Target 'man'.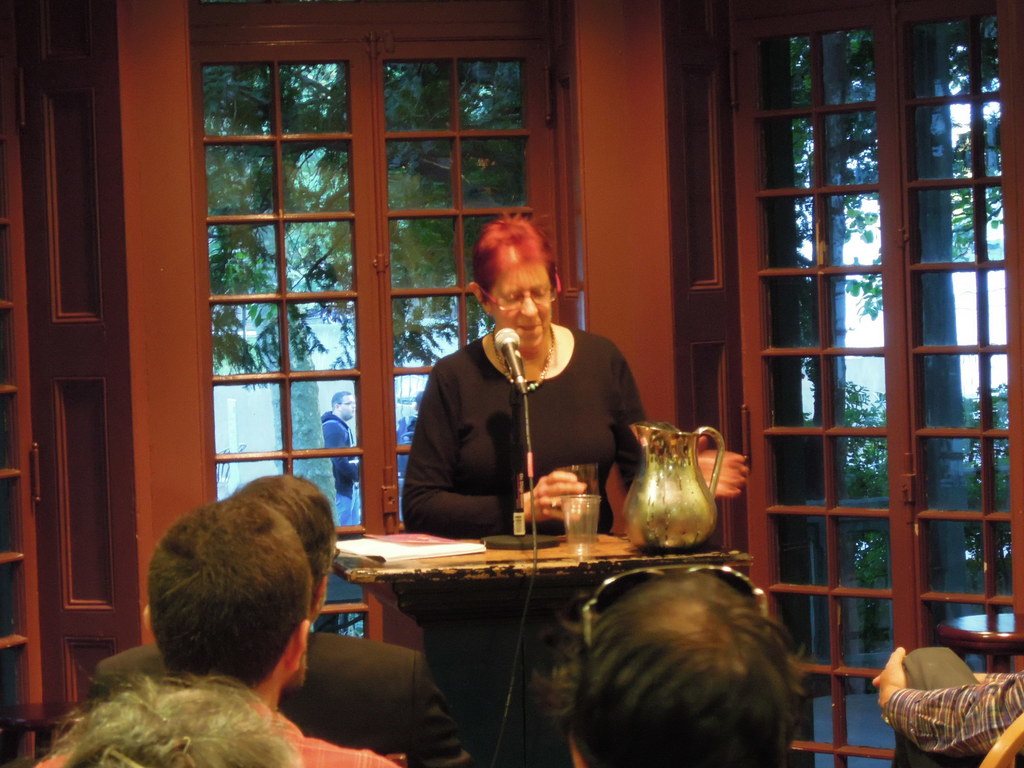
Target region: (left=562, top=564, right=803, bottom=767).
